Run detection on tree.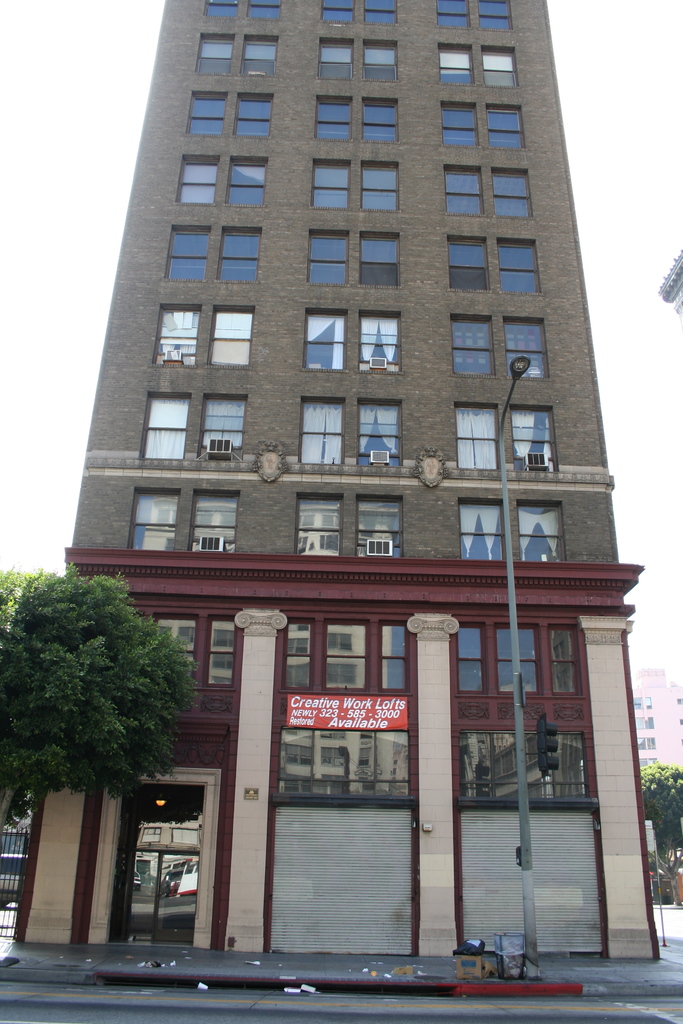
Result: Rect(643, 760, 682, 900).
